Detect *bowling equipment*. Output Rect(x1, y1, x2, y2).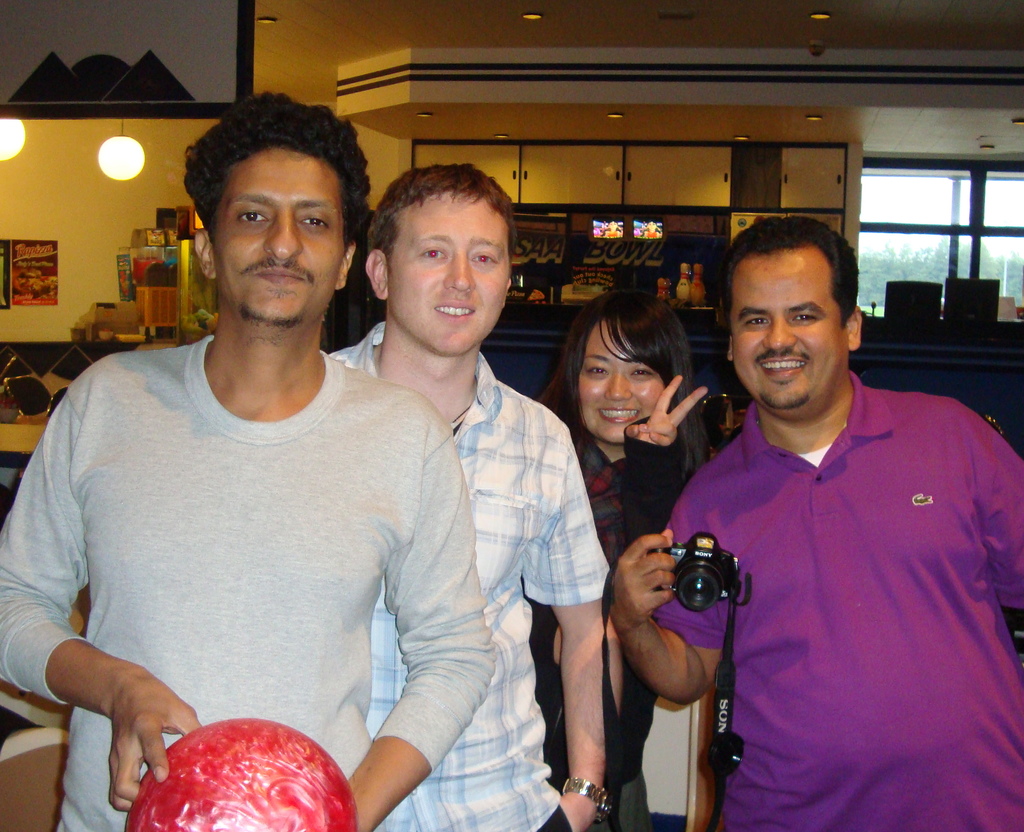
Rect(656, 273, 666, 297).
